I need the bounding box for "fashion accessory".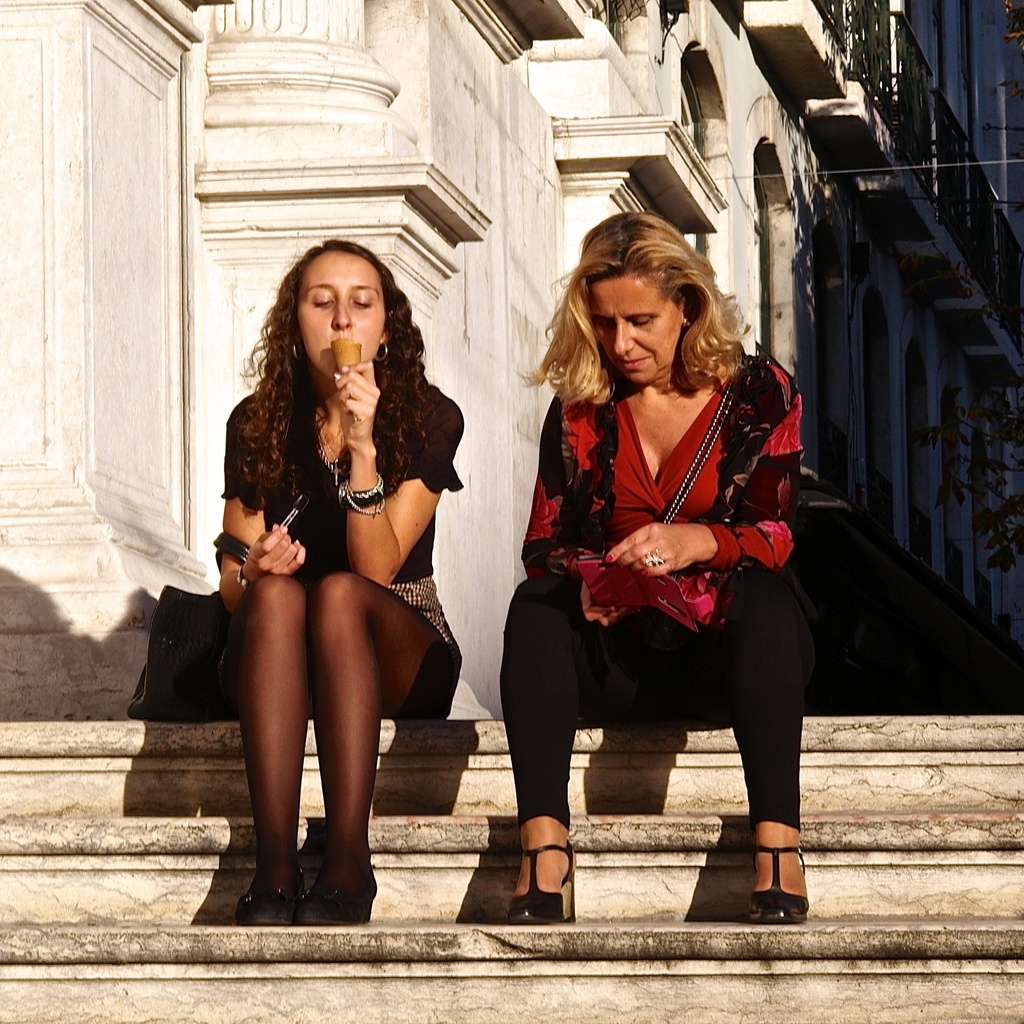
Here it is: [left=643, top=547, right=669, bottom=573].
